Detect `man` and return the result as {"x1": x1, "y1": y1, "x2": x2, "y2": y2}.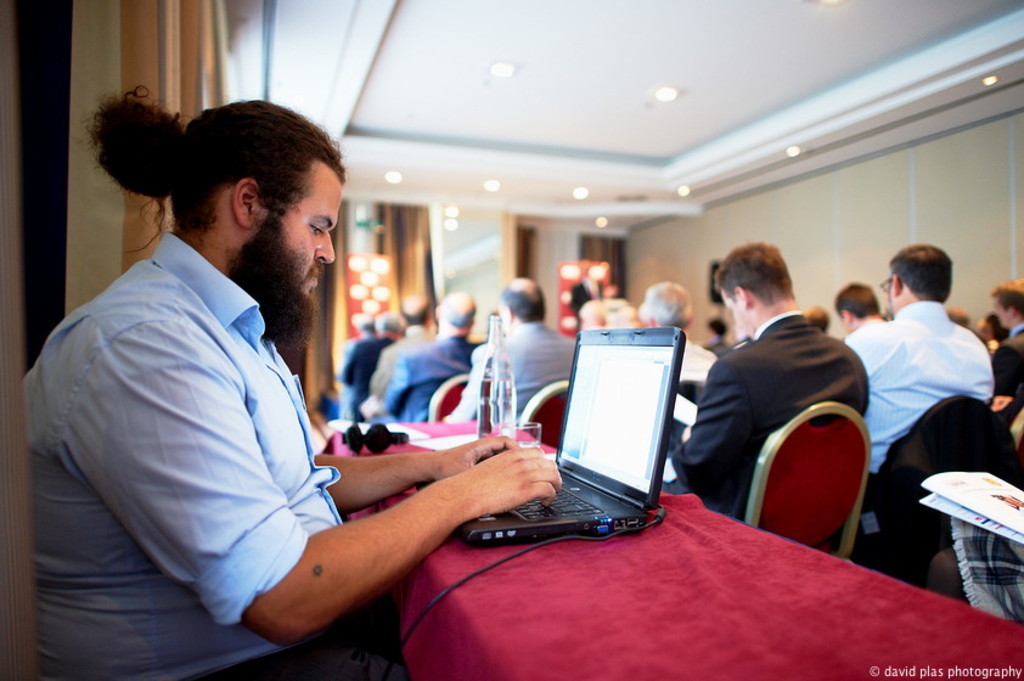
{"x1": 443, "y1": 270, "x2": 585, "y2": 441}.
